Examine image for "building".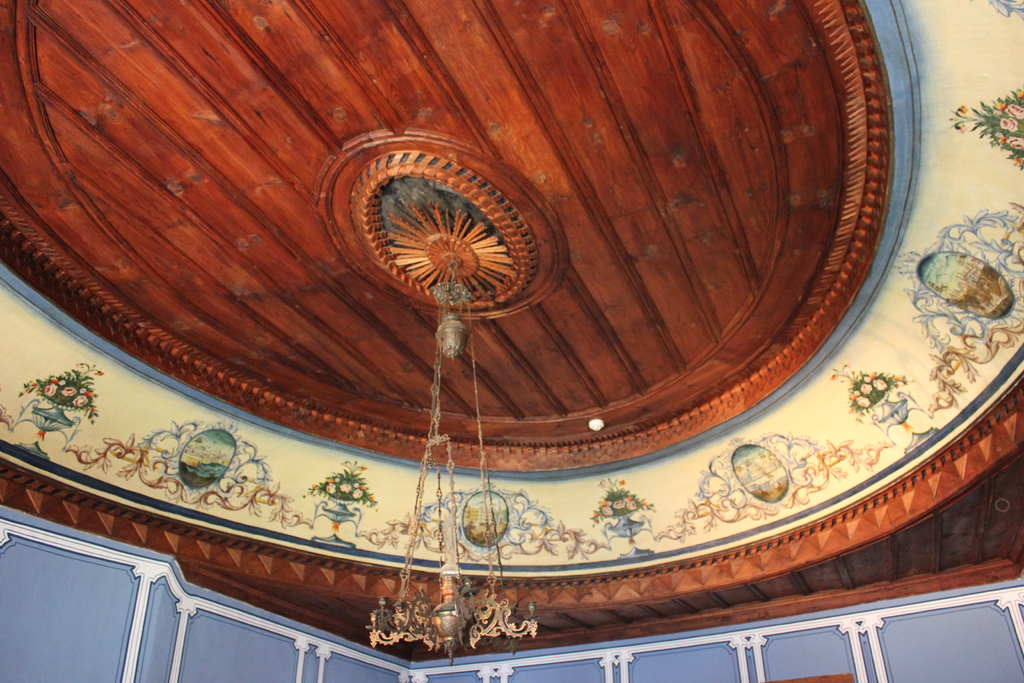
Examination result: detection(0, 0, 1023, 682).
